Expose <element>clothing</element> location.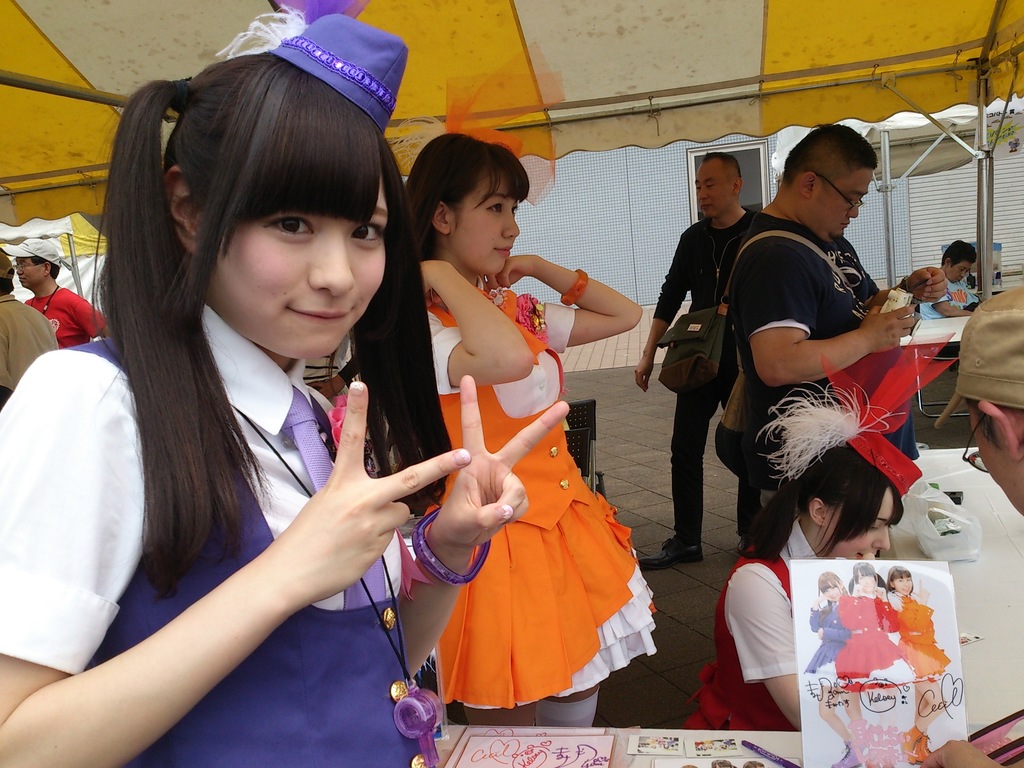
Exposed at 14:286:103:349.
